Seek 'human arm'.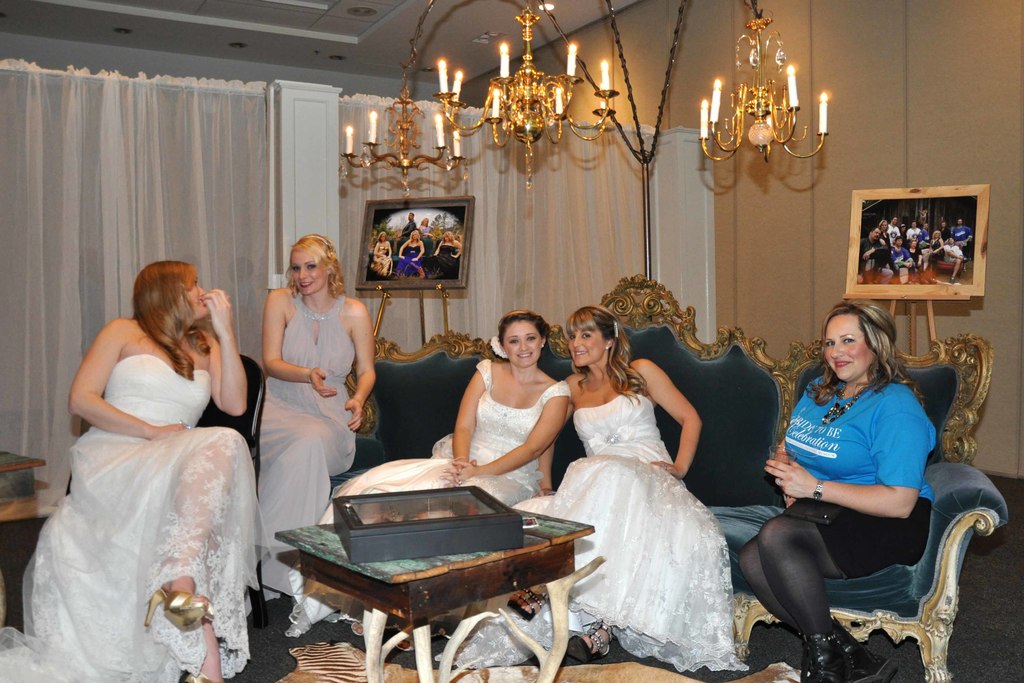
932, 236, 946, 255.
